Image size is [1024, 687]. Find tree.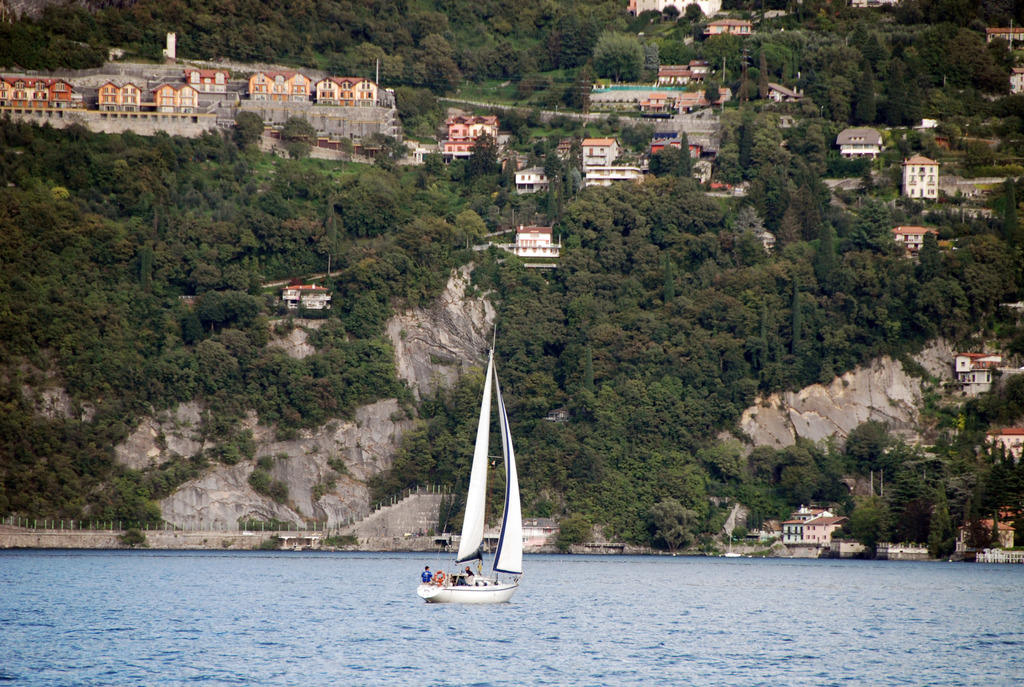
[589,29,639,78].
